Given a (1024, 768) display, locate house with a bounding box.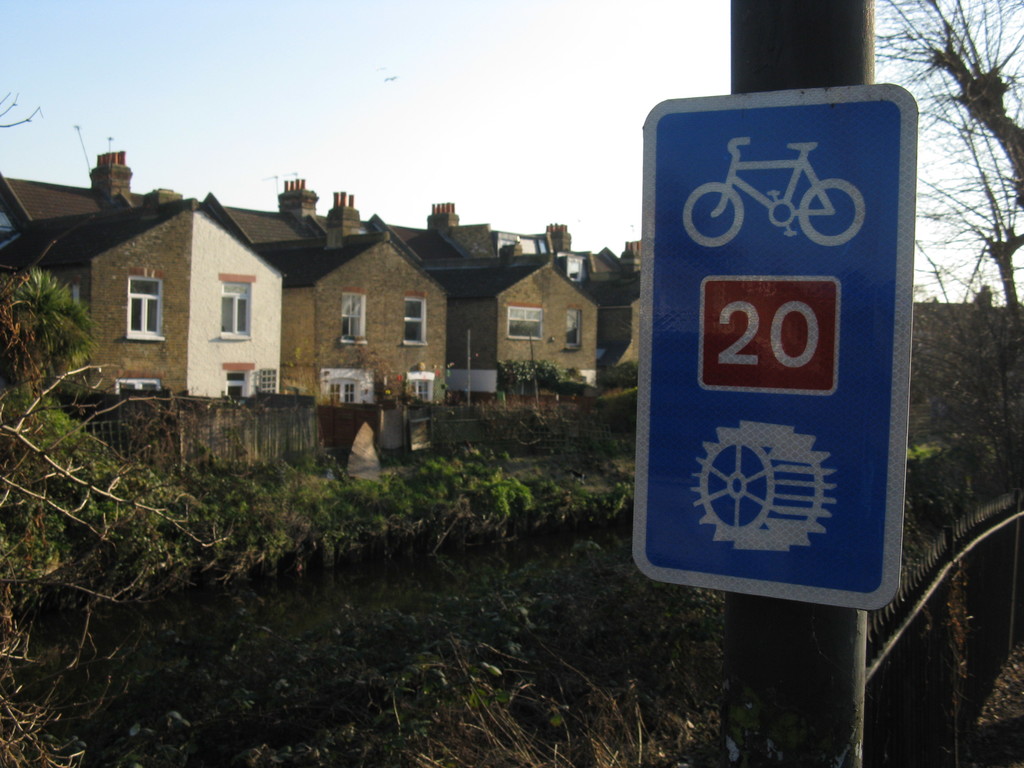
Located: (552, 237, 646, 376).
